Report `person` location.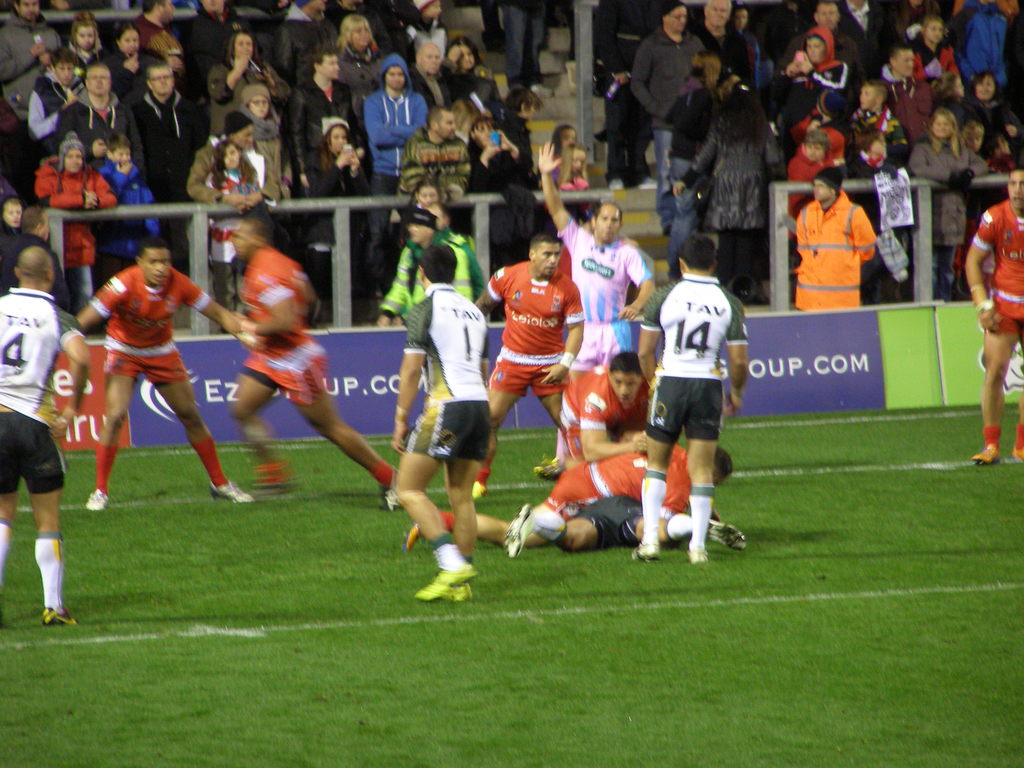
Report: {"x1": 959, "y1": 69, "x2": 1023, "y2": 159}.
